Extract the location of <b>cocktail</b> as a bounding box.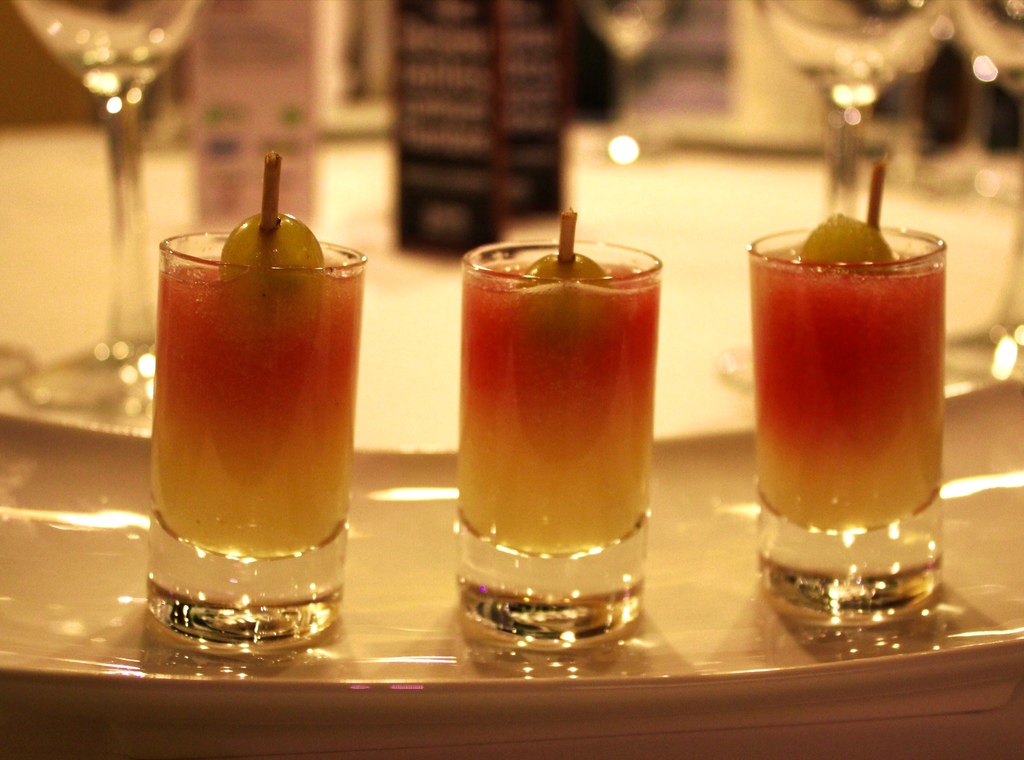
{"left": 464, "top": 236, "right": 661, "bottom": 648}.
